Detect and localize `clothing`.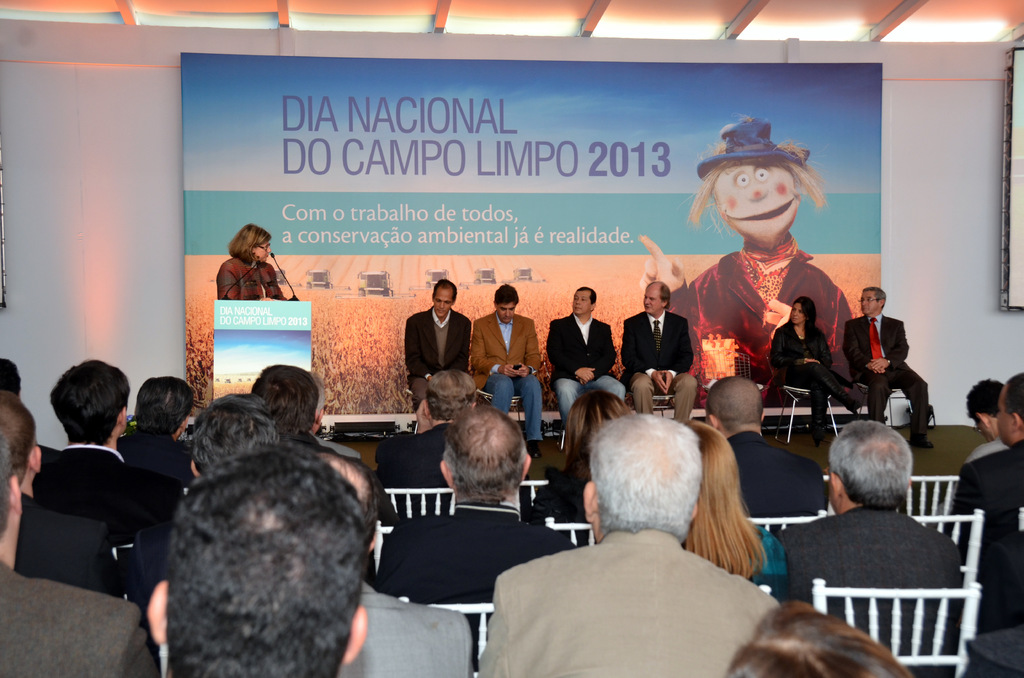
Localized at 481:309:543:449.
